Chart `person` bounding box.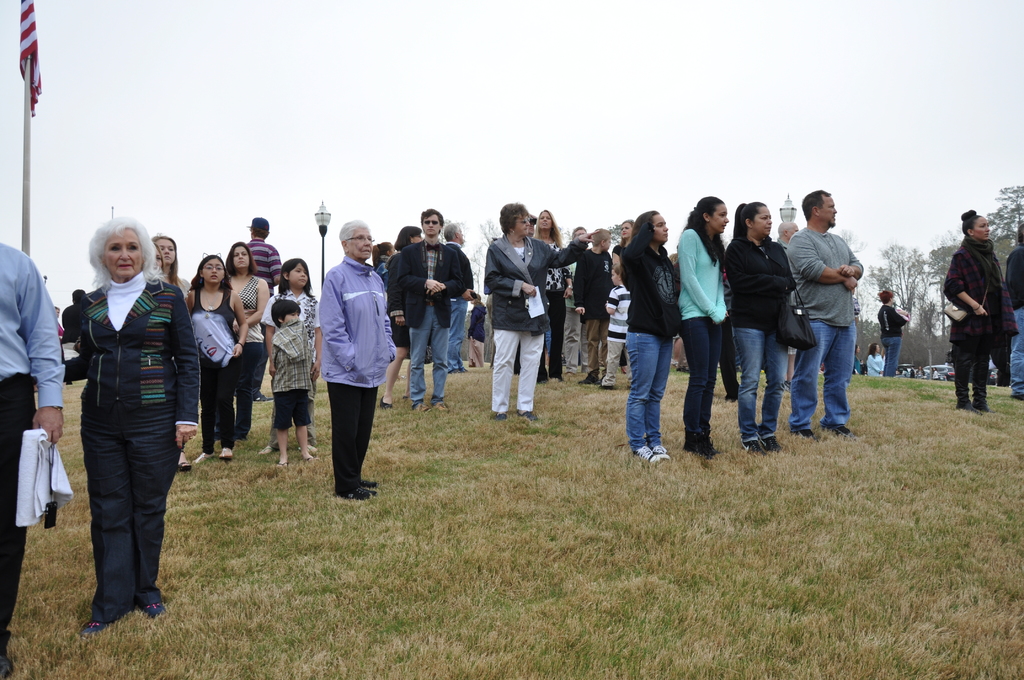
Charted: box(487, 197, 545, 423).
